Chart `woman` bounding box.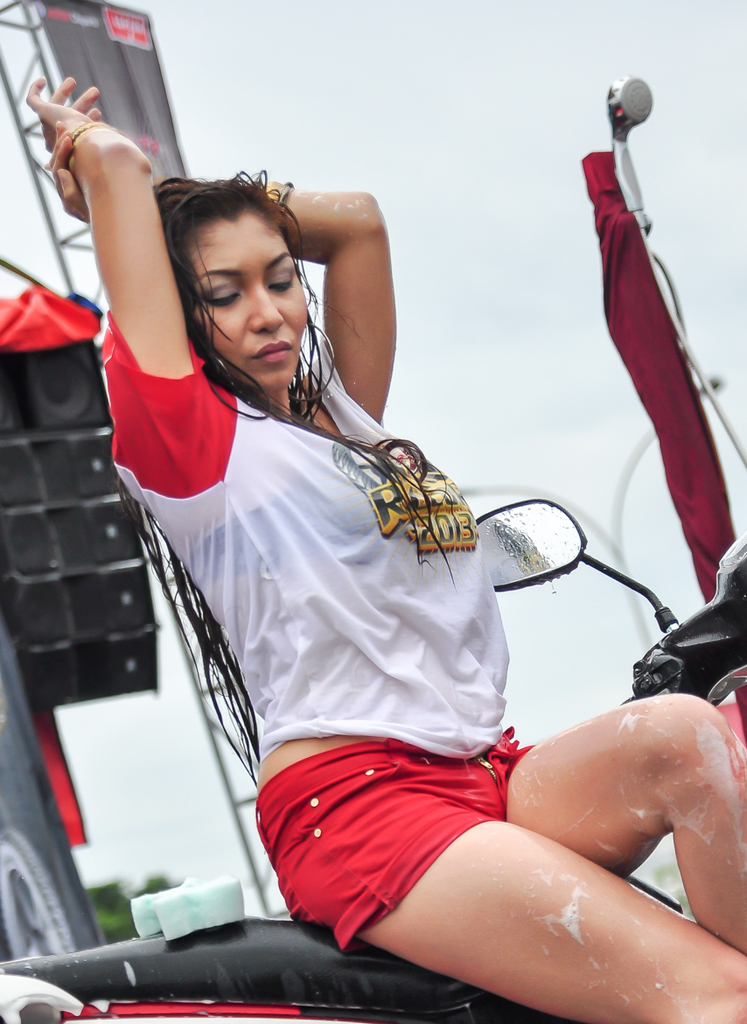
Charted: [80,110,676,996].
